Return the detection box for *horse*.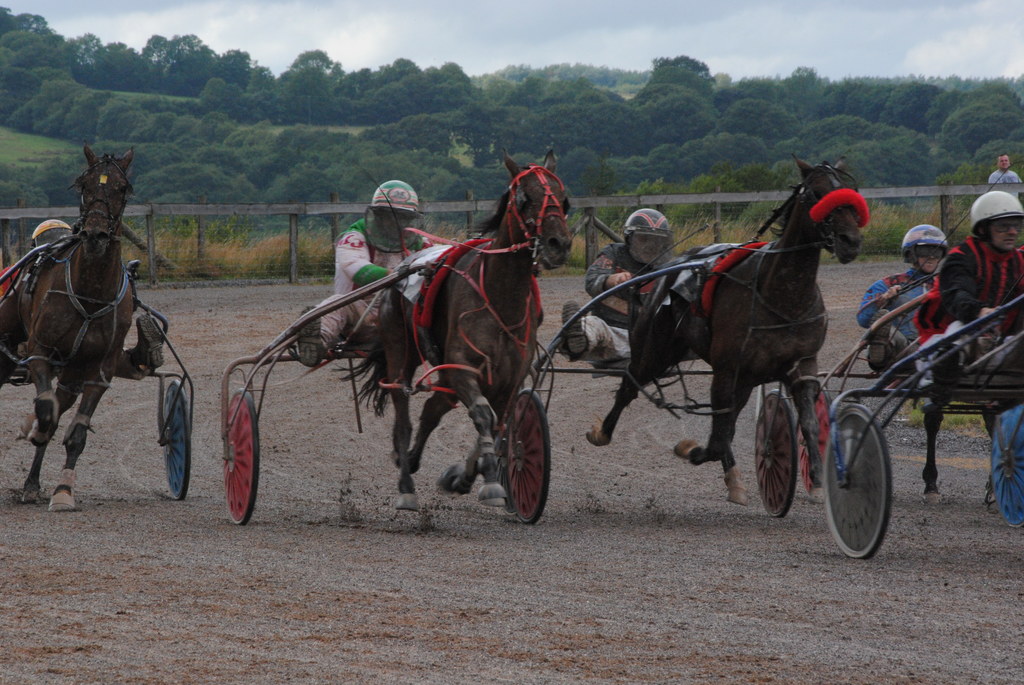
bbox=[0, 146, 135, 514].
